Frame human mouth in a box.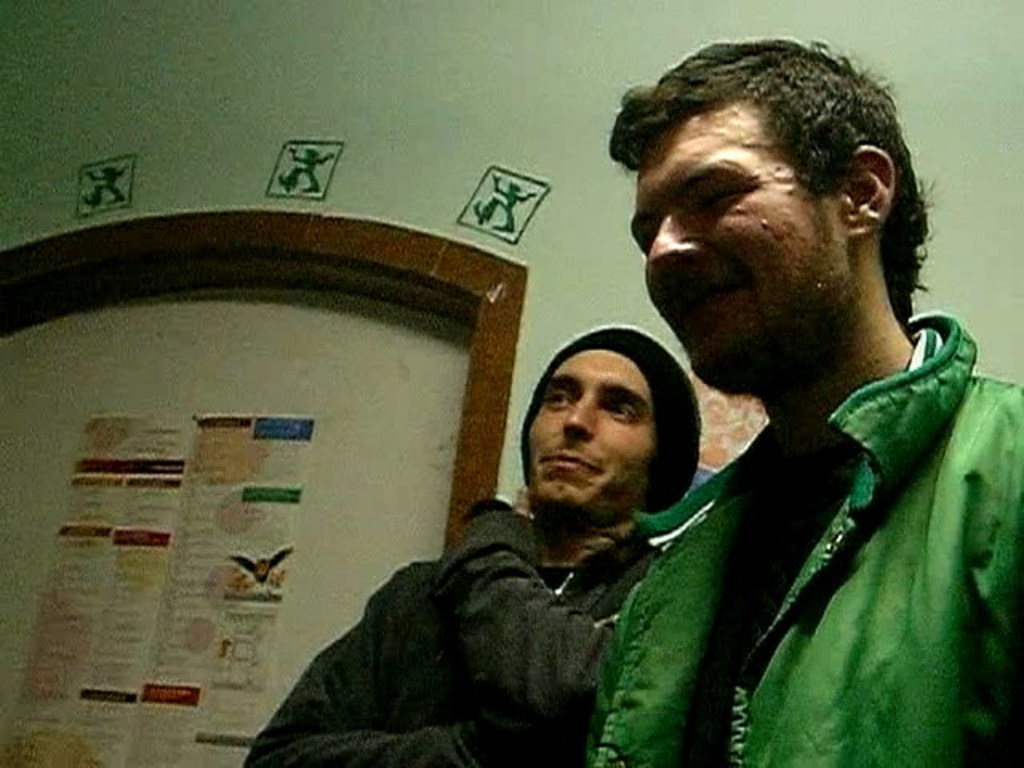
crop(670, 282, 742, 346).
